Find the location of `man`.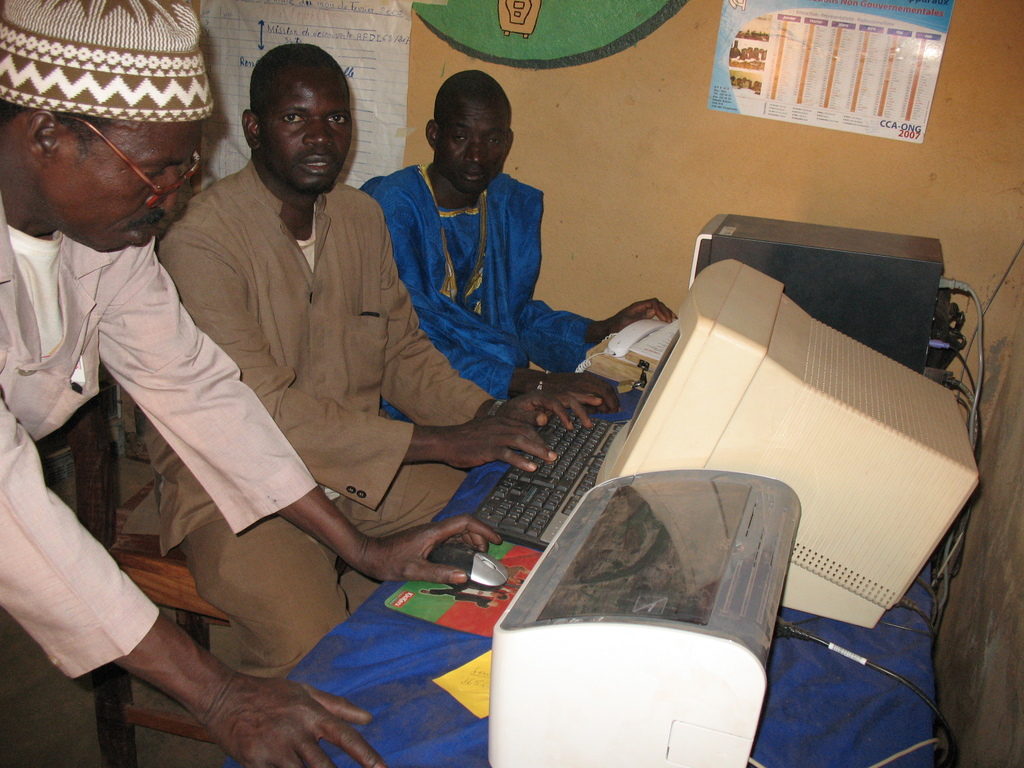
Location: x1=356 y1=71 x2=678 y2=423.
